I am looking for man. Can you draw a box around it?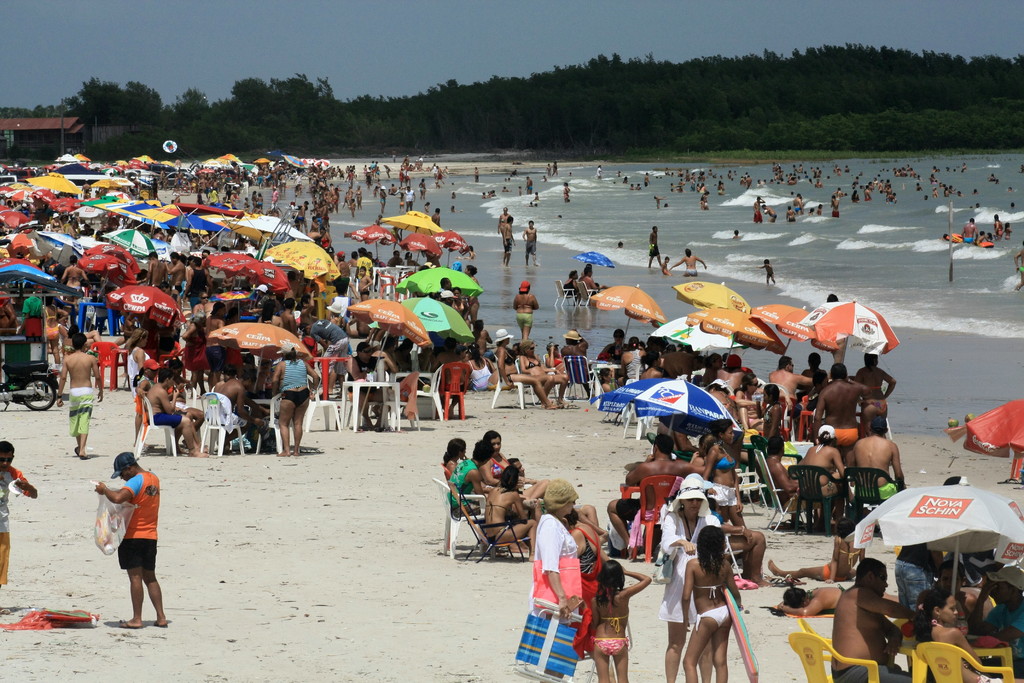
Sure, the bounding box is 858 349 895 415.
